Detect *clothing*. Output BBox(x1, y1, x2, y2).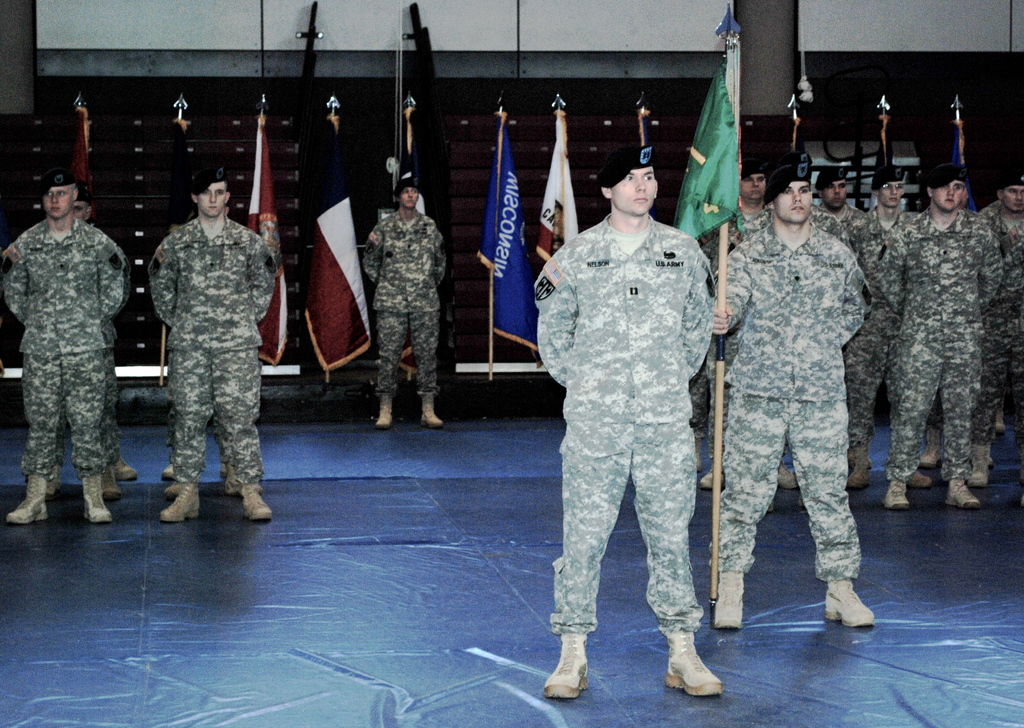
BBox(0, 214, 125, 482).
